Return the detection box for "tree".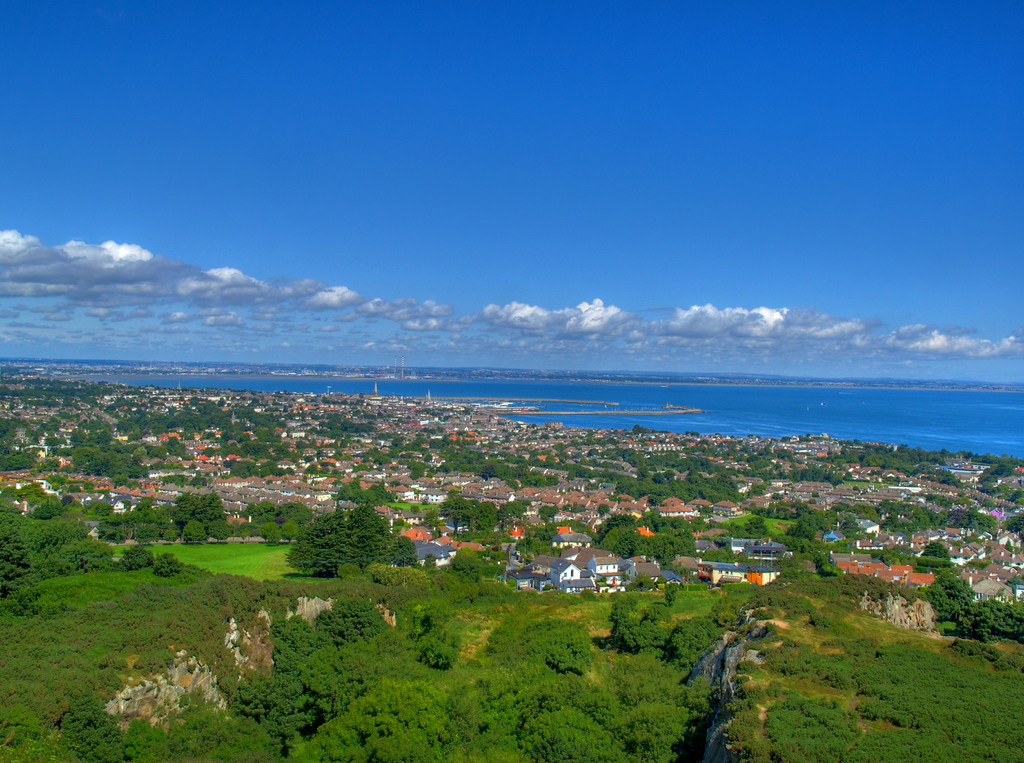
(927, 570, 978, 623).
